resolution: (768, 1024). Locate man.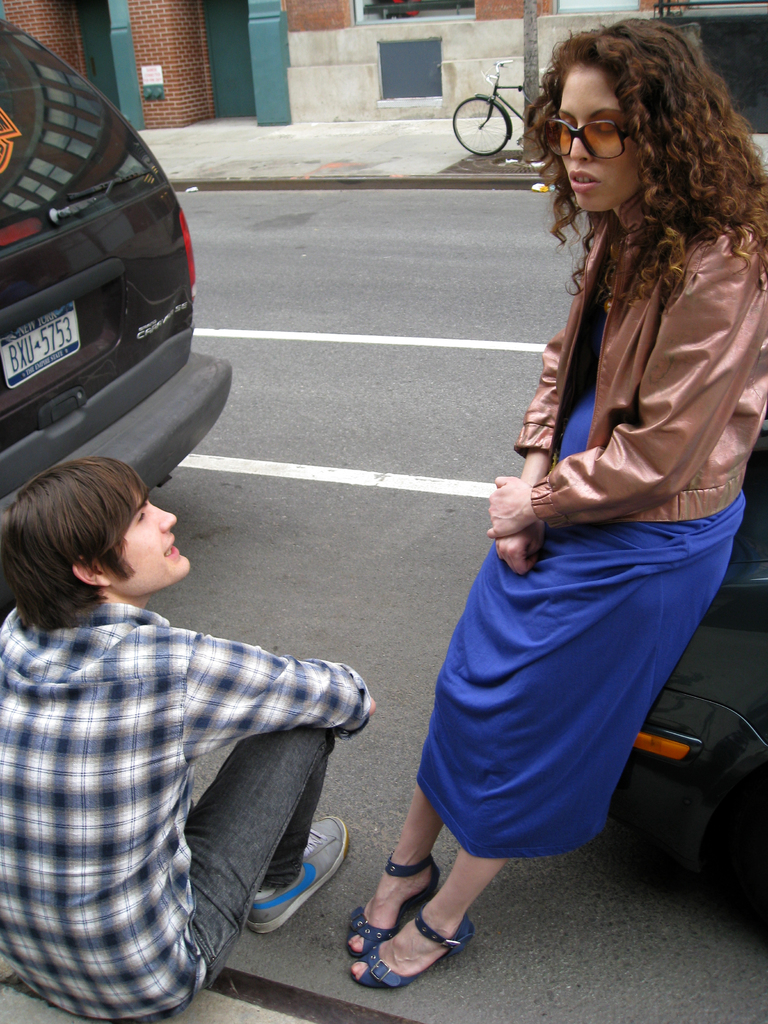
(18, 431, 375, 988).
